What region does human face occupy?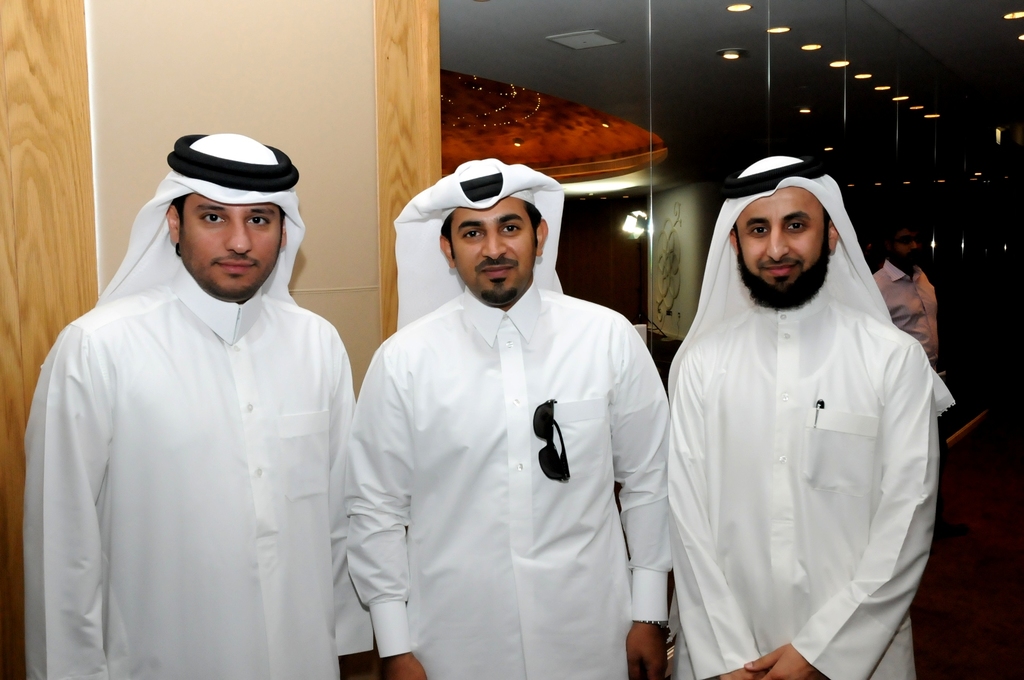
{"x1": 178, "y1": 193, "x2": 282, "y2": 298}.
